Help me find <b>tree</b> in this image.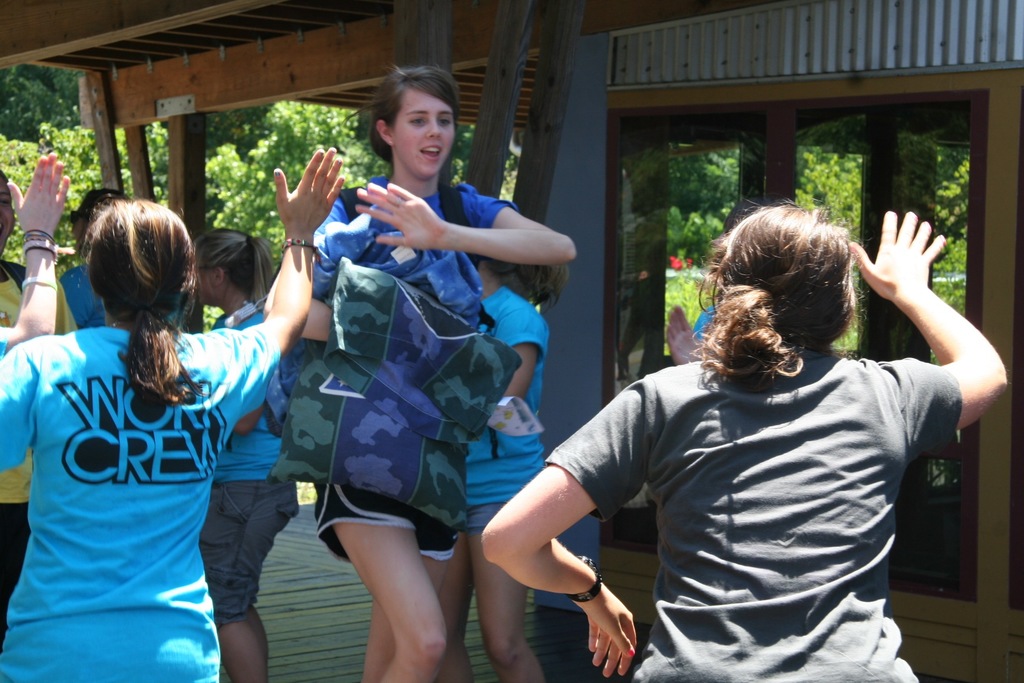
Found it: (113,123,132,194).
